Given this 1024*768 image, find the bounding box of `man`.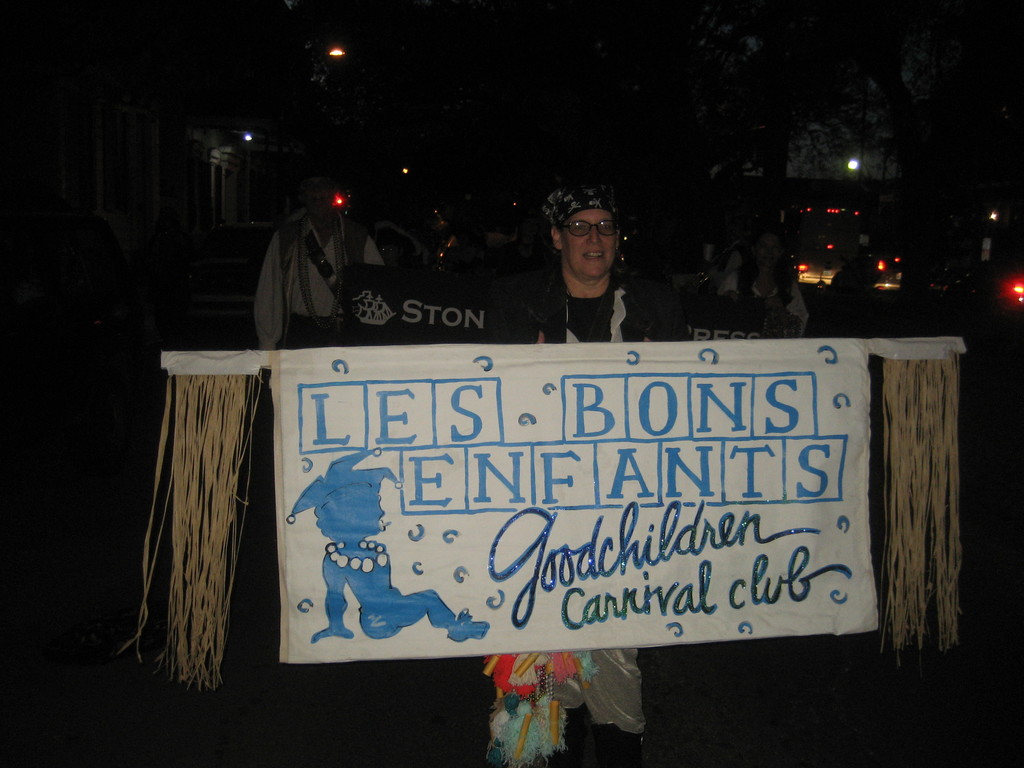
[x1=534, y1=167, x2=720, y2=767].
